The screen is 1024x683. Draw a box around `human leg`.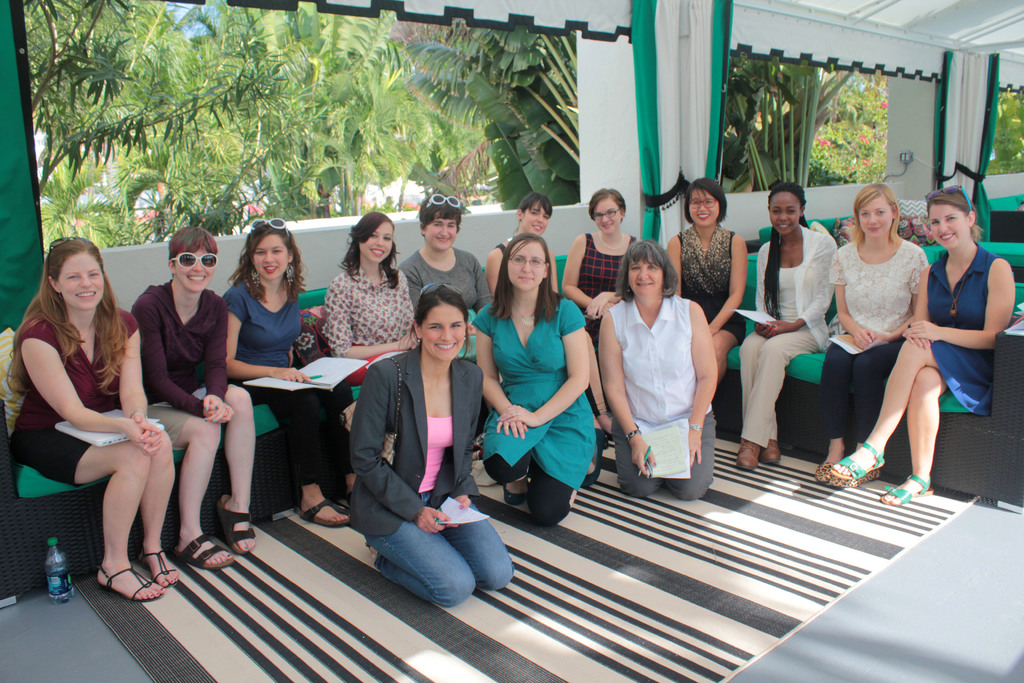
361 493 515 609.
